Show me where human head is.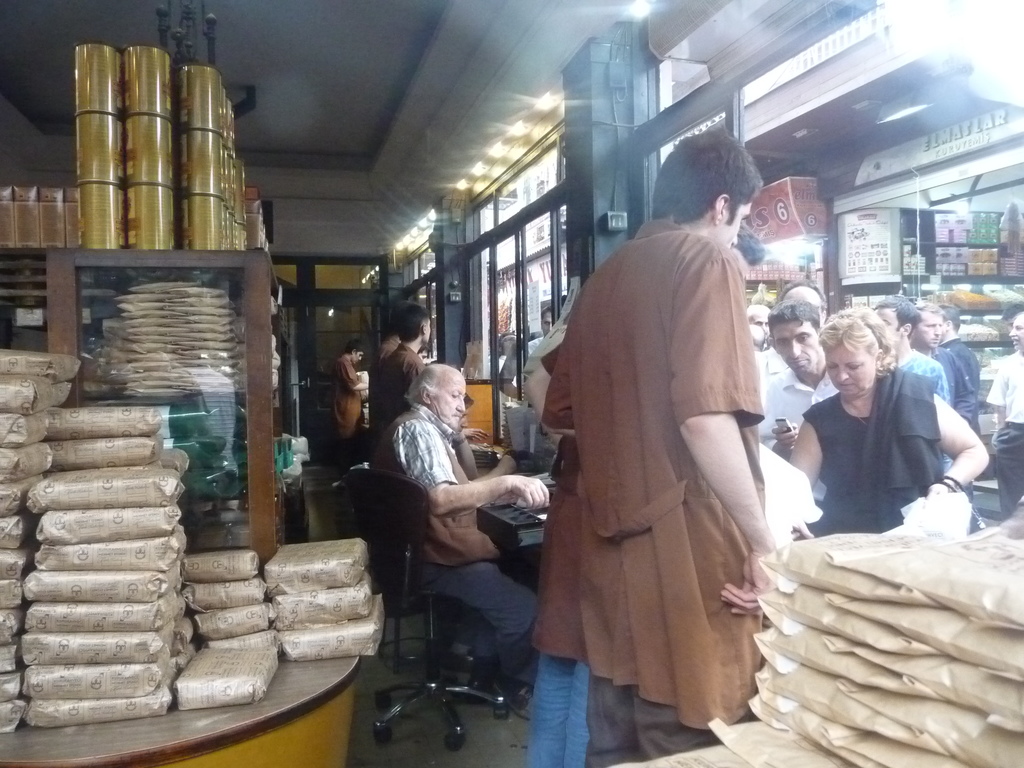
human head is at crop(817, 302, 888, 396).
